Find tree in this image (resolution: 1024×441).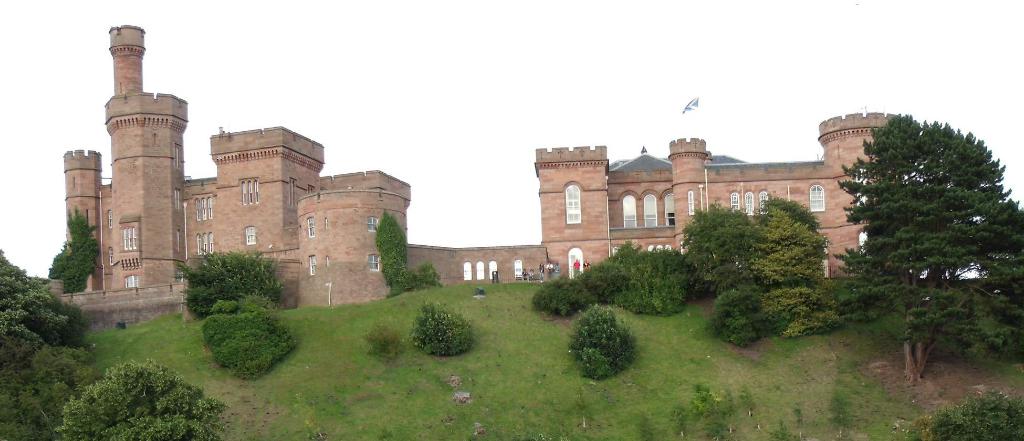
{"left": 559, "top": 299, "right": 634, "bottom": 388}.
